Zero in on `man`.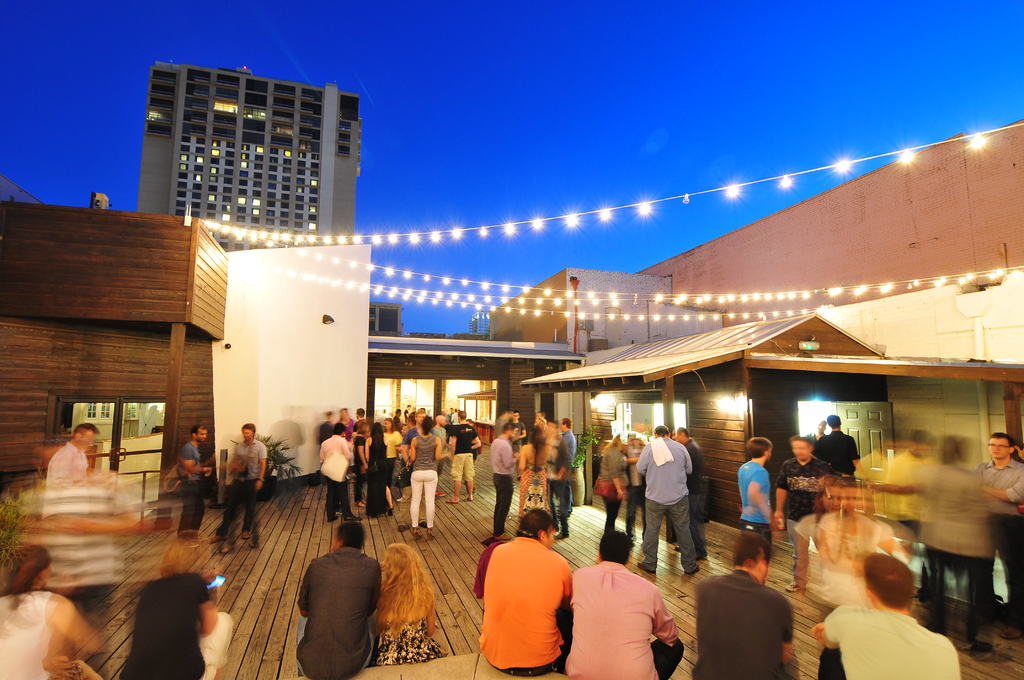
Zeroed in: 476 512 574 679.
